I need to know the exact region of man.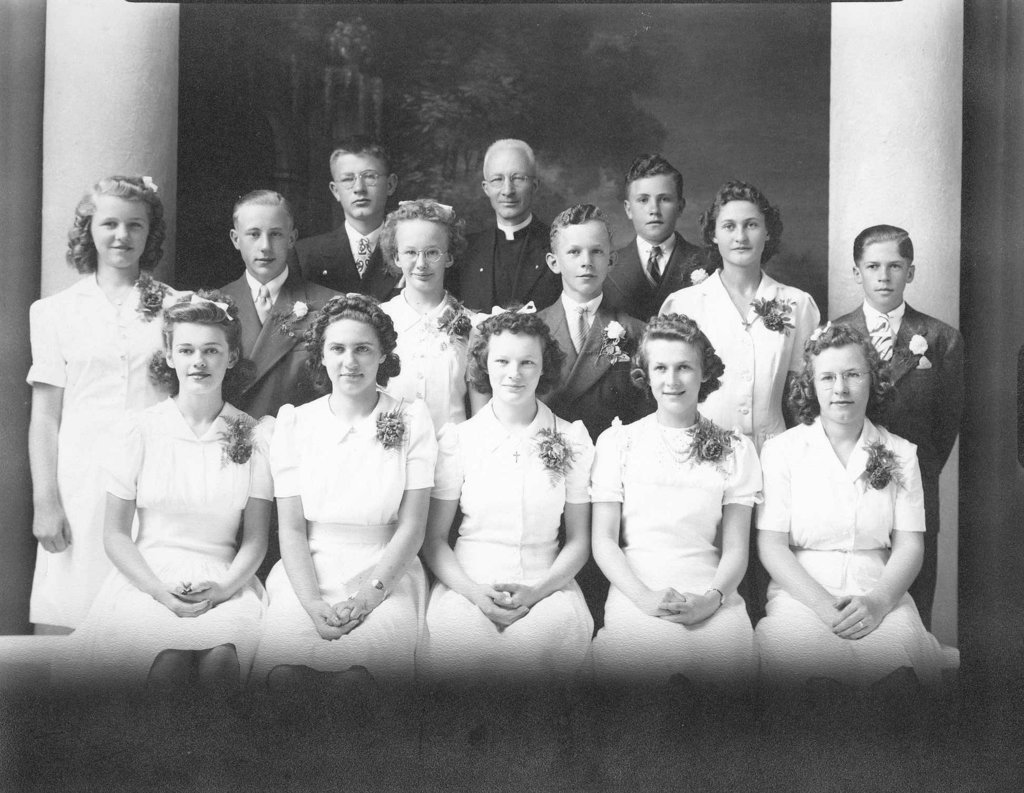
Region: 586,155,712,353.
